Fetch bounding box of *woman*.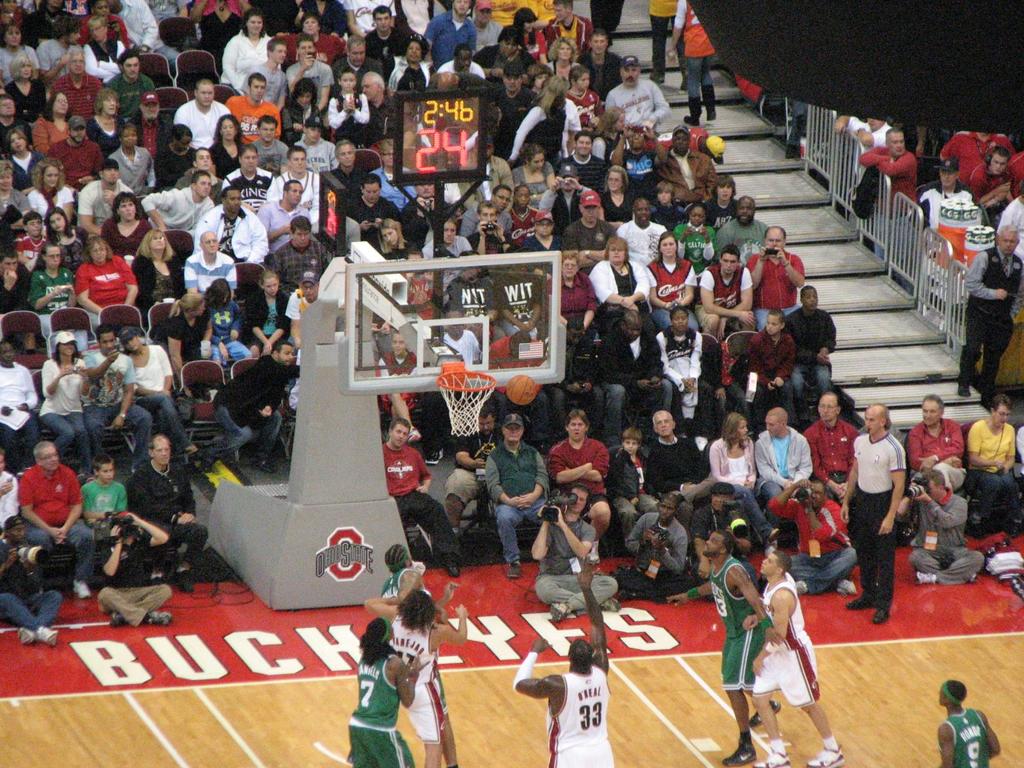
Bbox: 590 236 653 323.
